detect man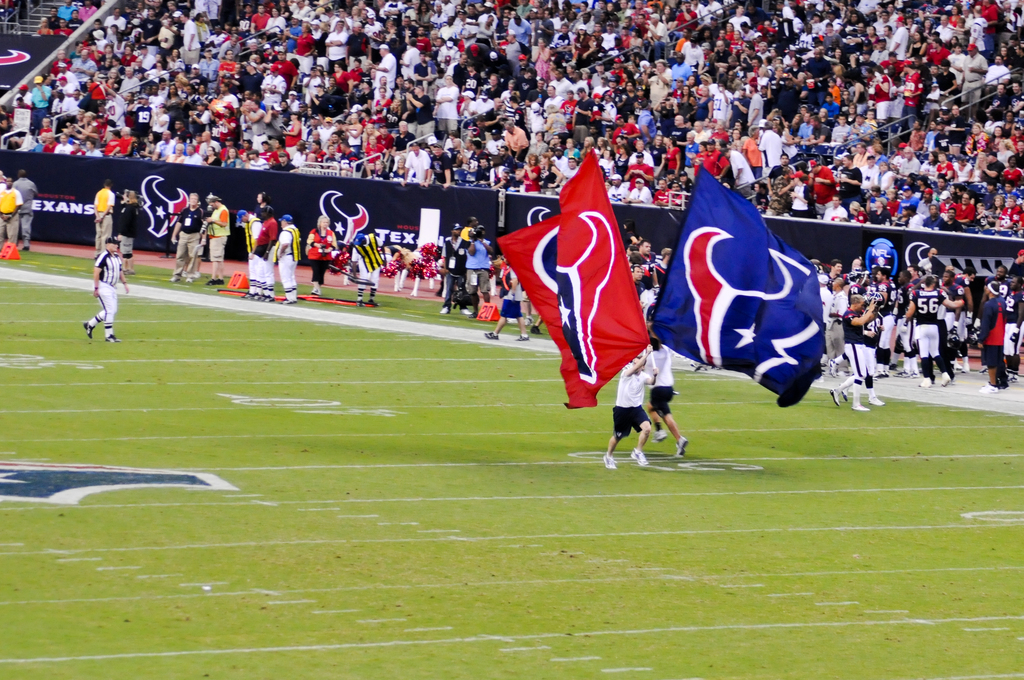
(0, 175, 26, 255)
